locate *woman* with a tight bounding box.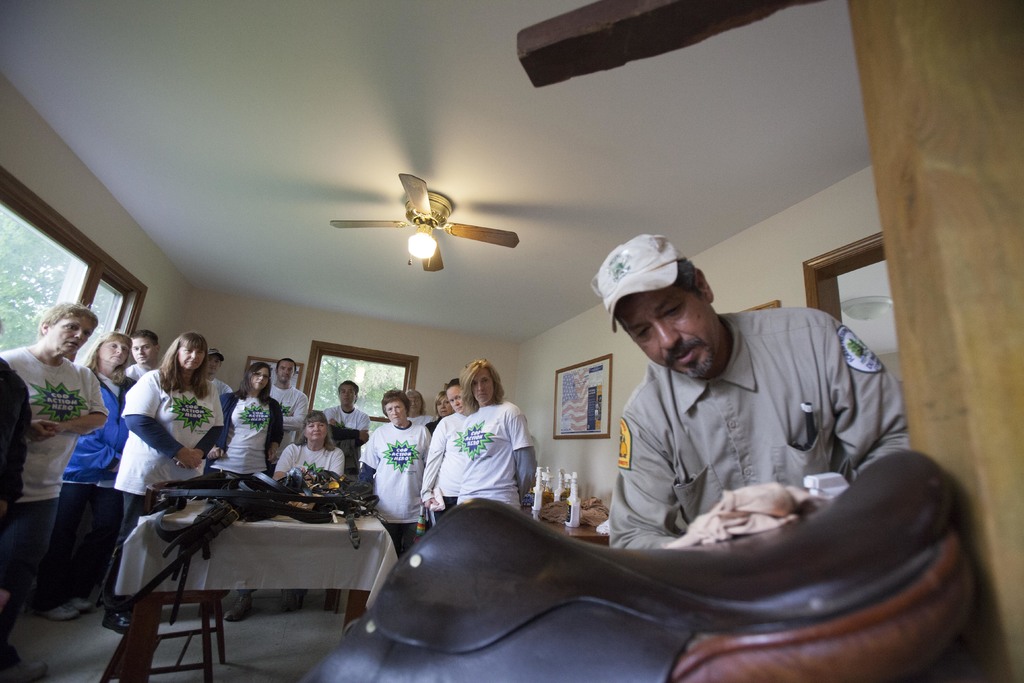
bbox=[220, 362, 285, 488].
